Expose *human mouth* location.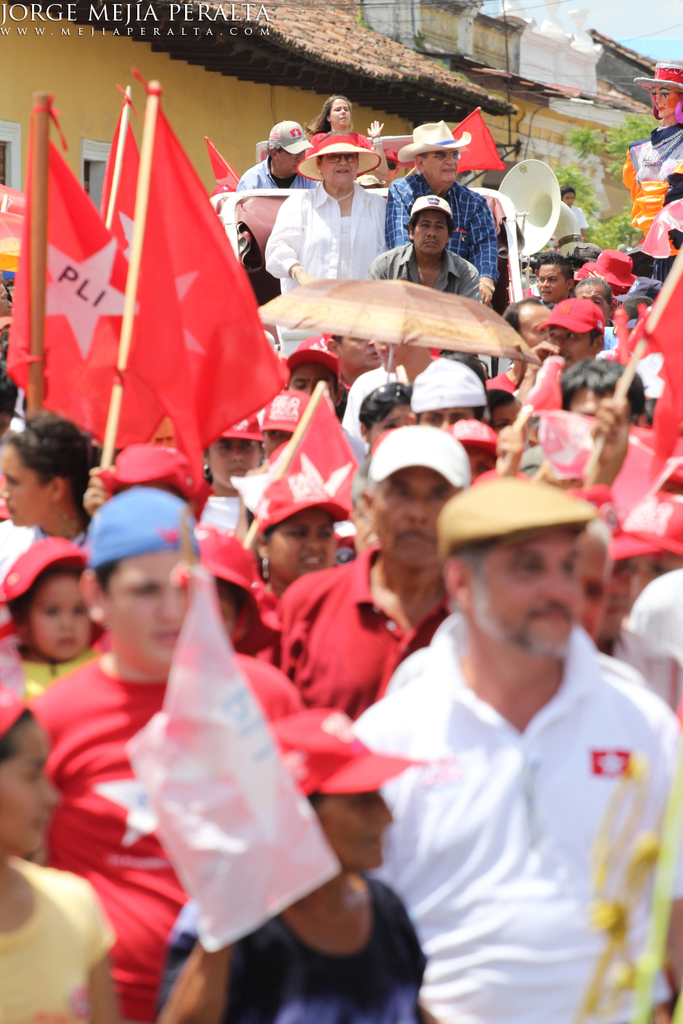
Exposed at left=154, top=629, right=182, bottom=647.
